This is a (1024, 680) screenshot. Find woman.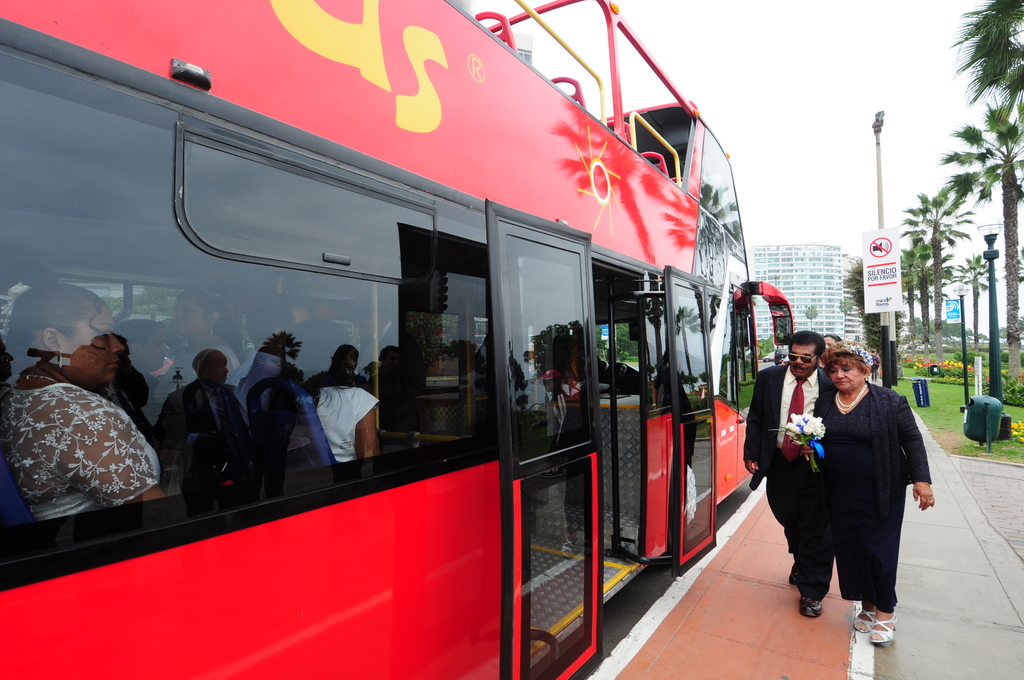
Bounding box: (0,286,169,518).
